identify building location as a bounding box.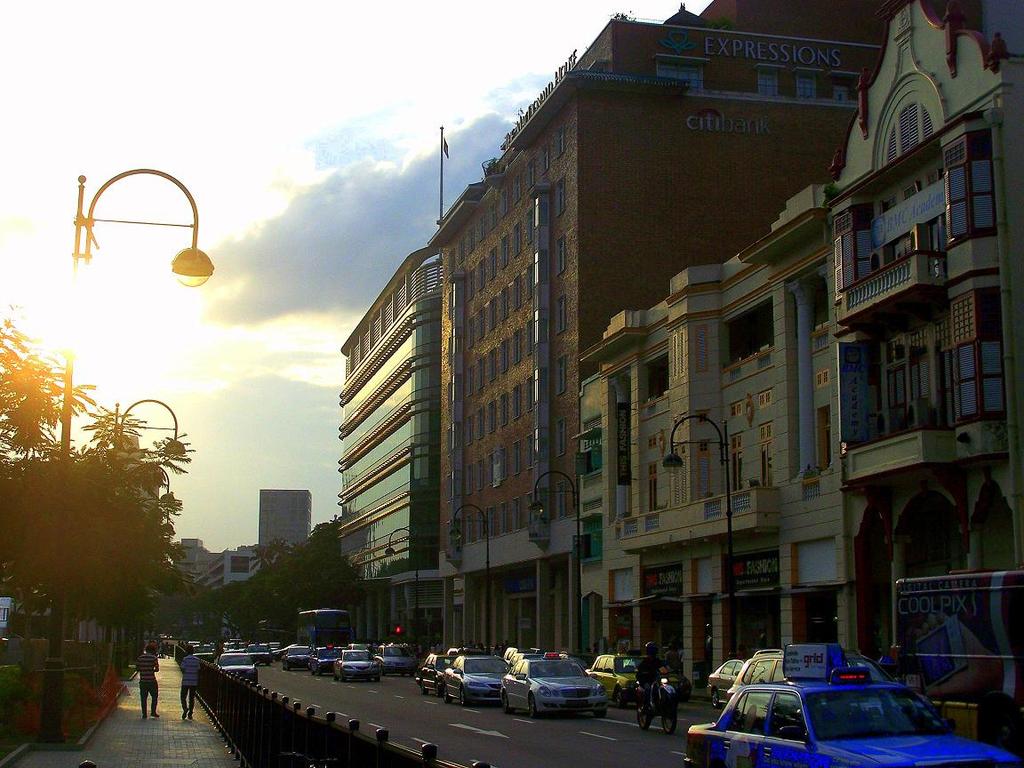
BBox(438, 0, 979, 657).
